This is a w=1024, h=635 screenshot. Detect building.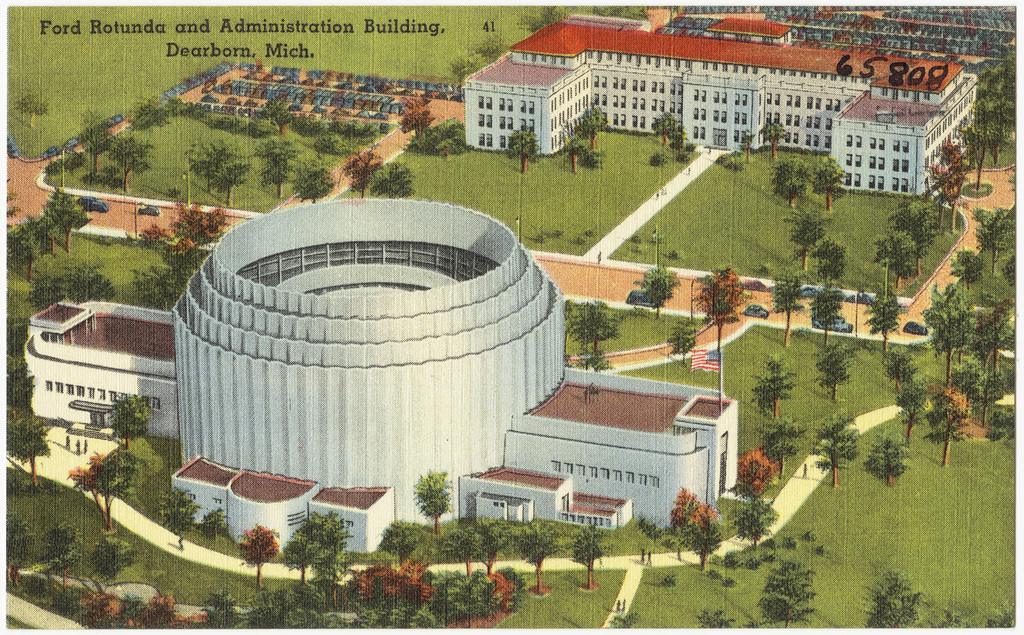
bbox=[461, 1, 983, 191].
